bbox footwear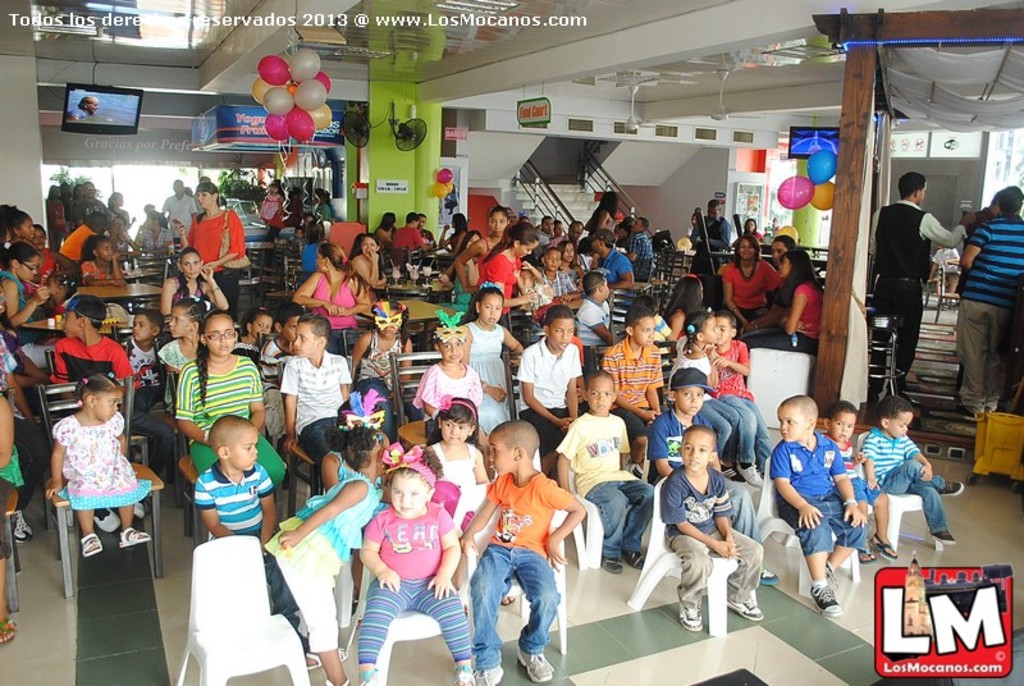
<bbox>480, 666, 509, 685</bbox>
